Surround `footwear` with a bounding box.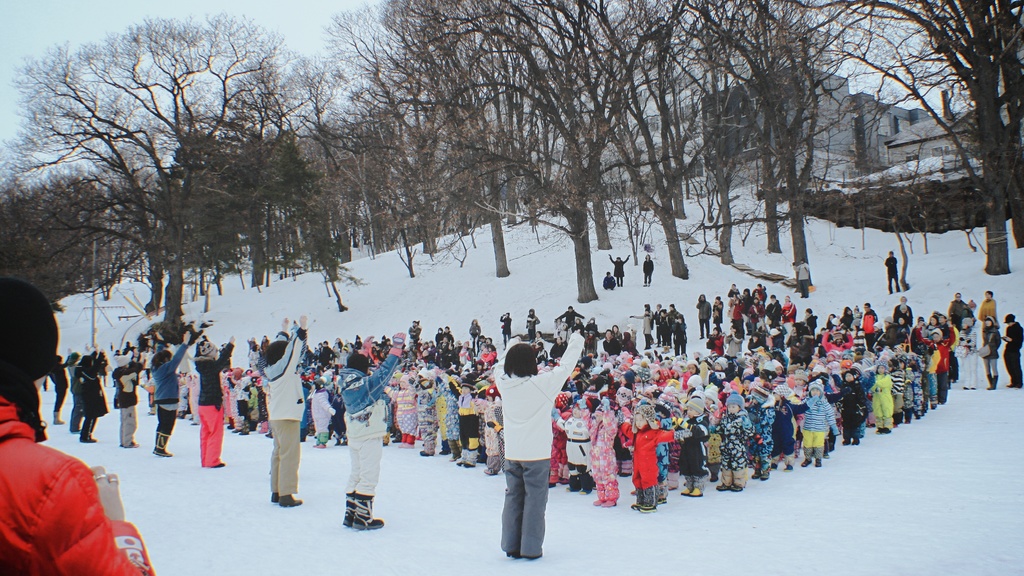
pyautogui.locateOnScreen(350, 501, 380, 527).
